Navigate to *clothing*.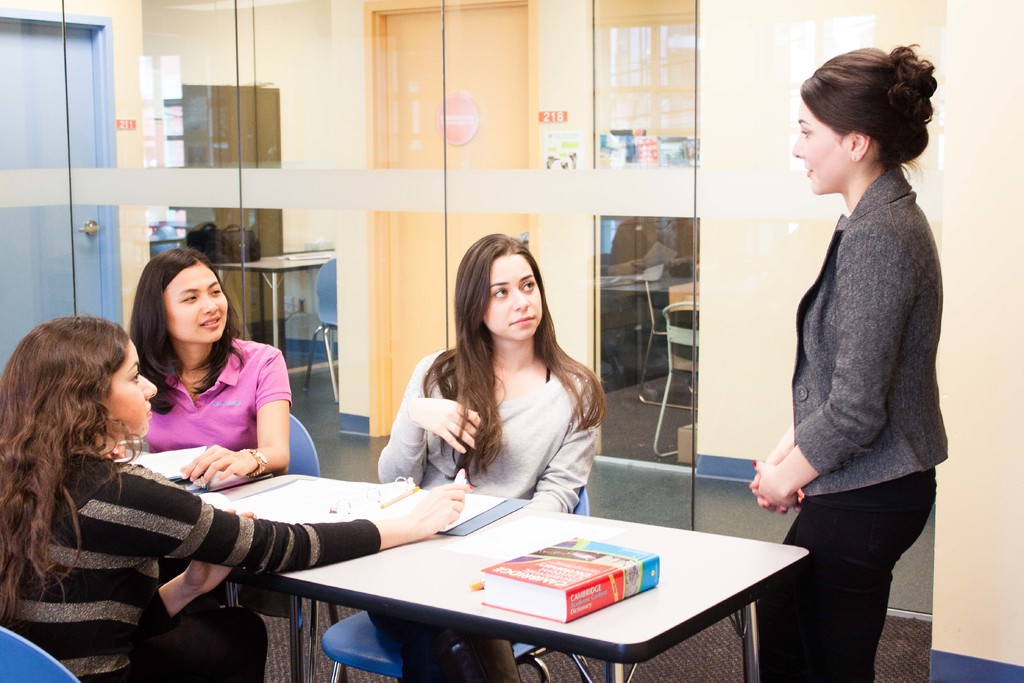
Navigation target: 756 154 949 682.
